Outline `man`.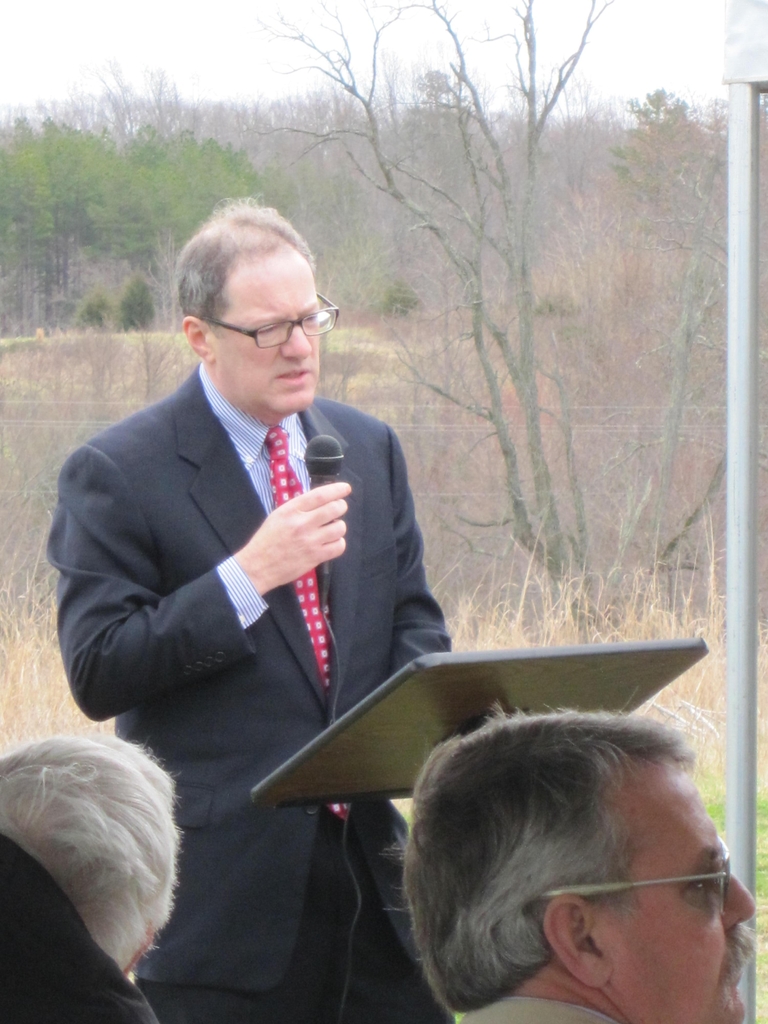
Outline: {"x1": 373, "y1": 698, "x2": 765, "y2": 1023}.
